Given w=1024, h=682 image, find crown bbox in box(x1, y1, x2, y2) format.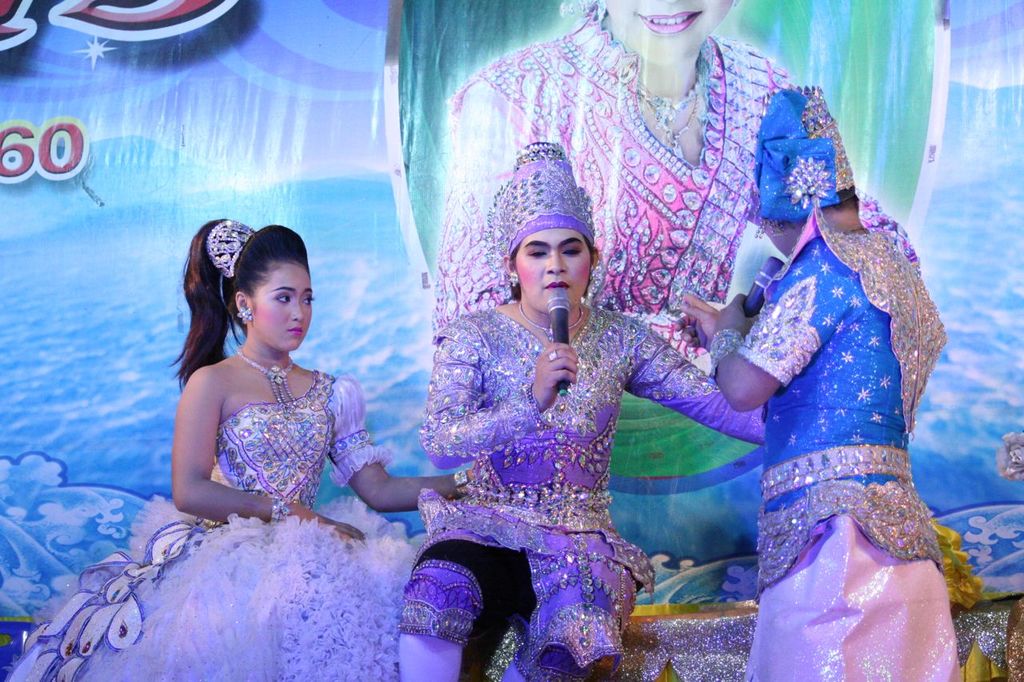
box(480, 142, 598, 281).
